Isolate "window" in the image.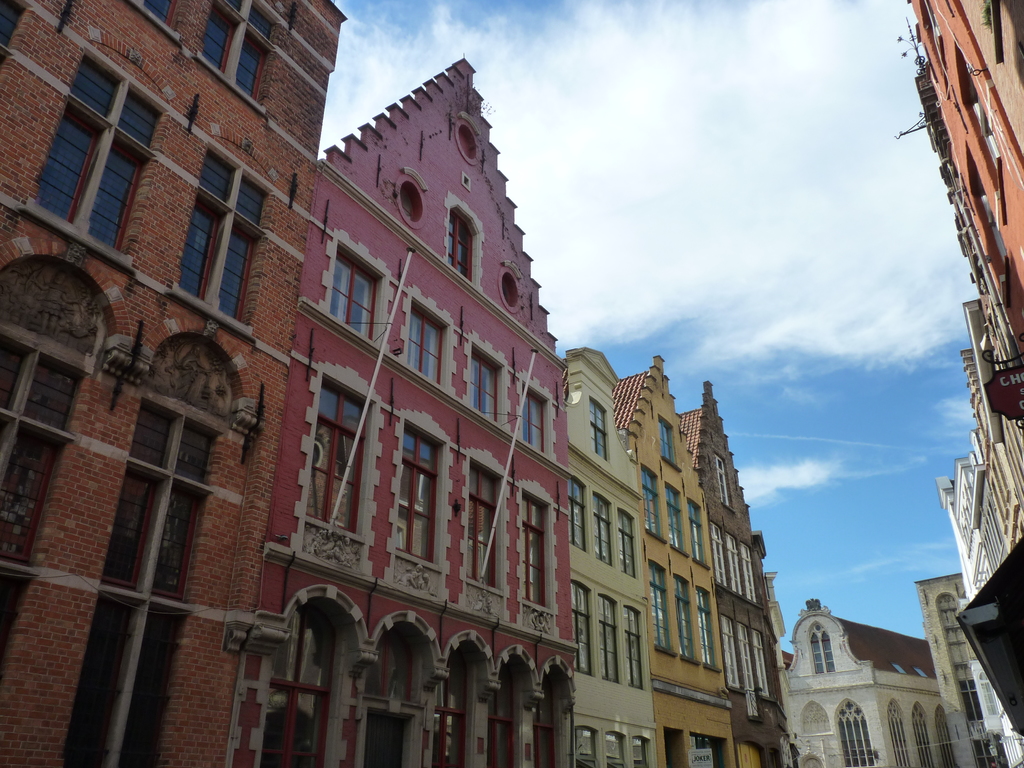
Isolated region: left=572, top=579, right=589, bottom=669.
